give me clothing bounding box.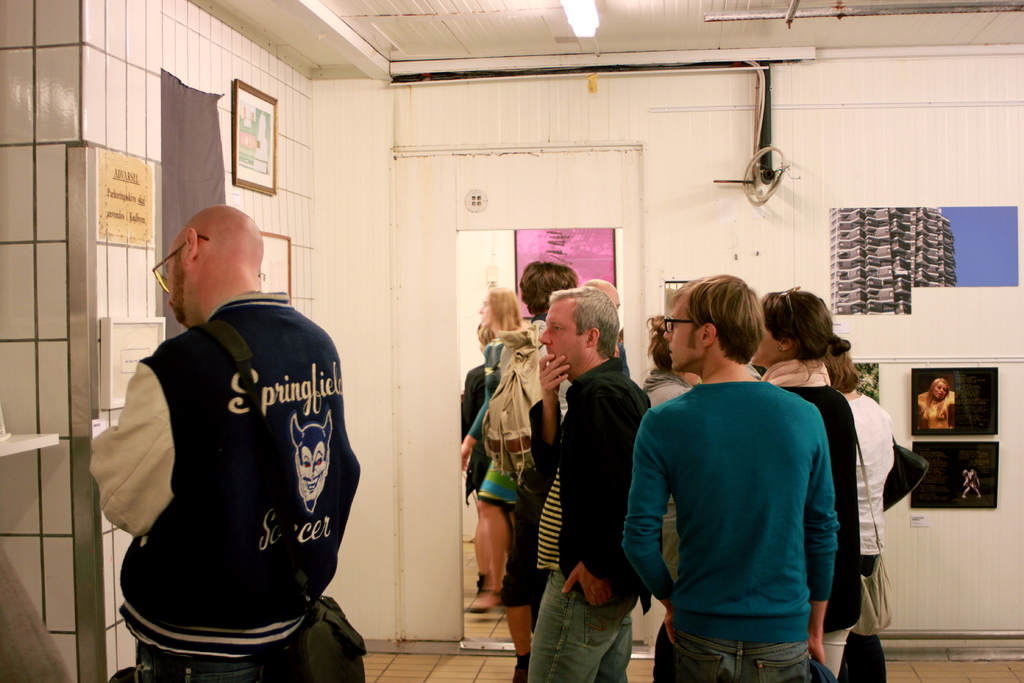
rect(477, 318, 565, 495).
